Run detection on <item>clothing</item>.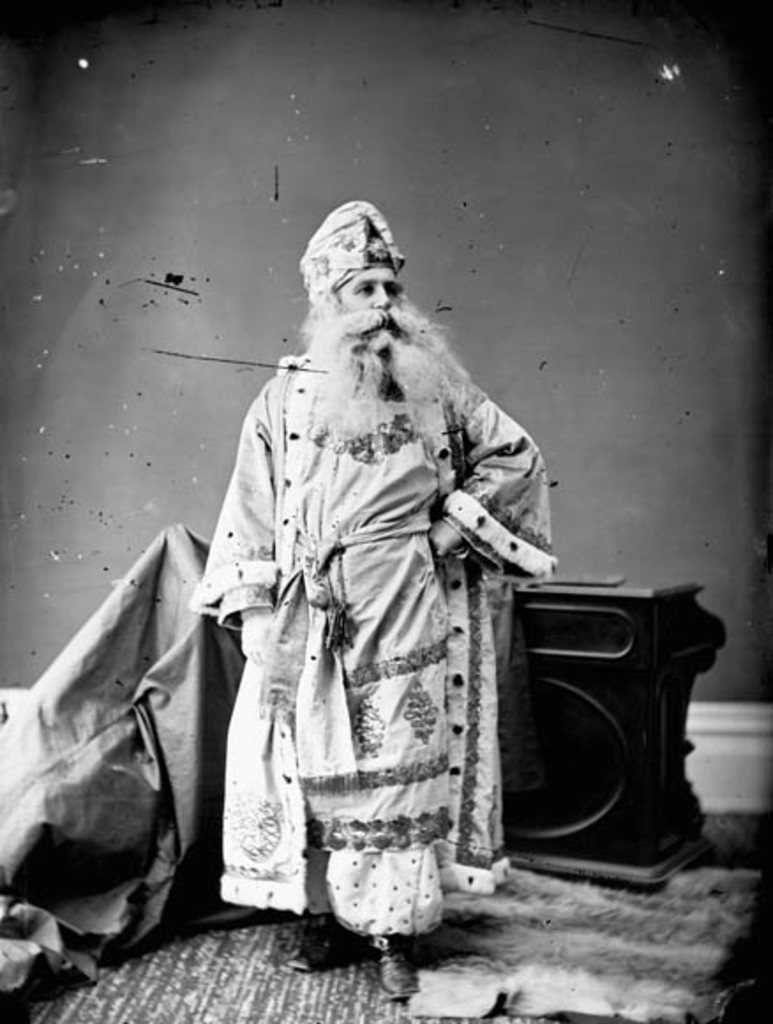
Result: BBox(173, 290, 591, 925).
